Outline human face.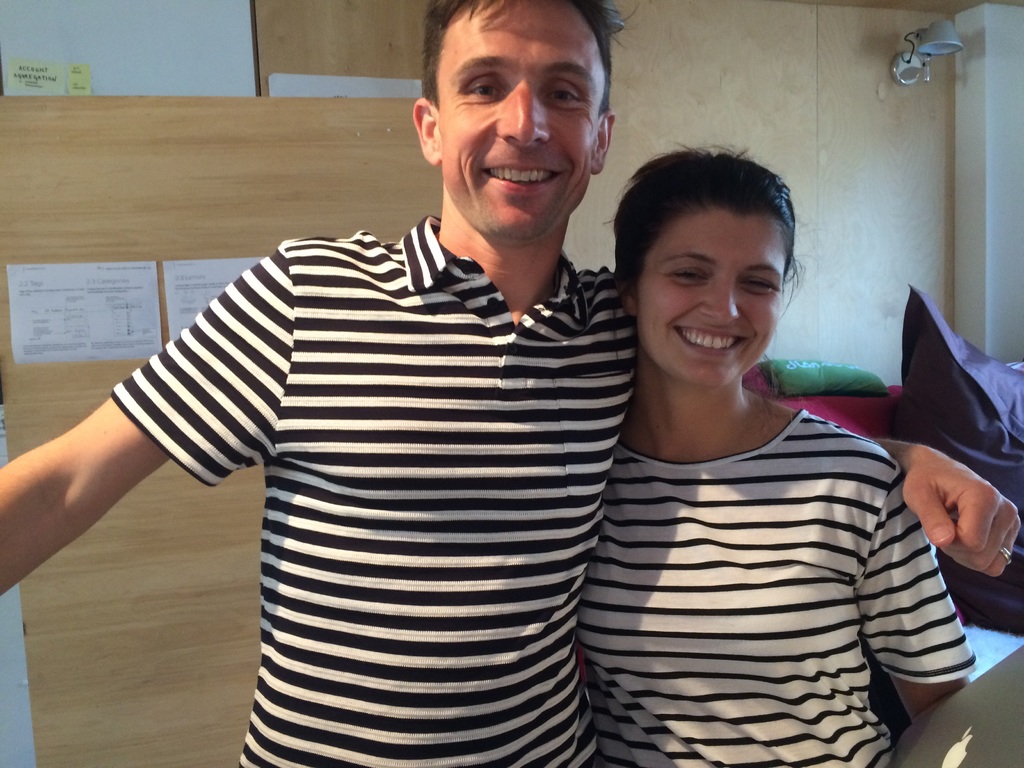
Outline: crop(631, 214, 779, 380).
